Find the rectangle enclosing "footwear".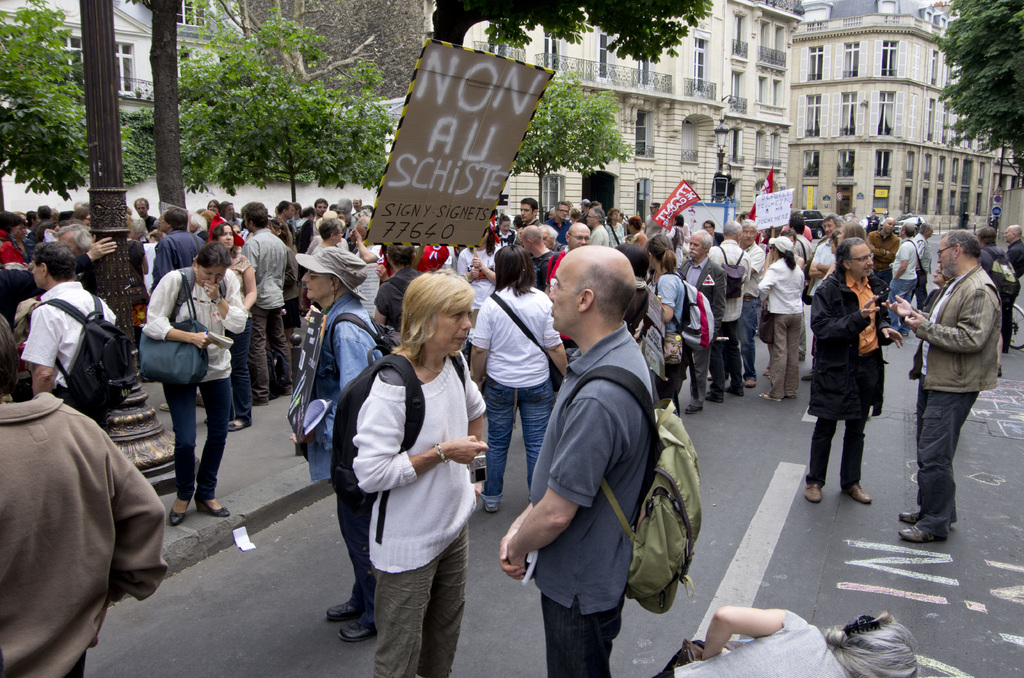
191/486/230/516.
